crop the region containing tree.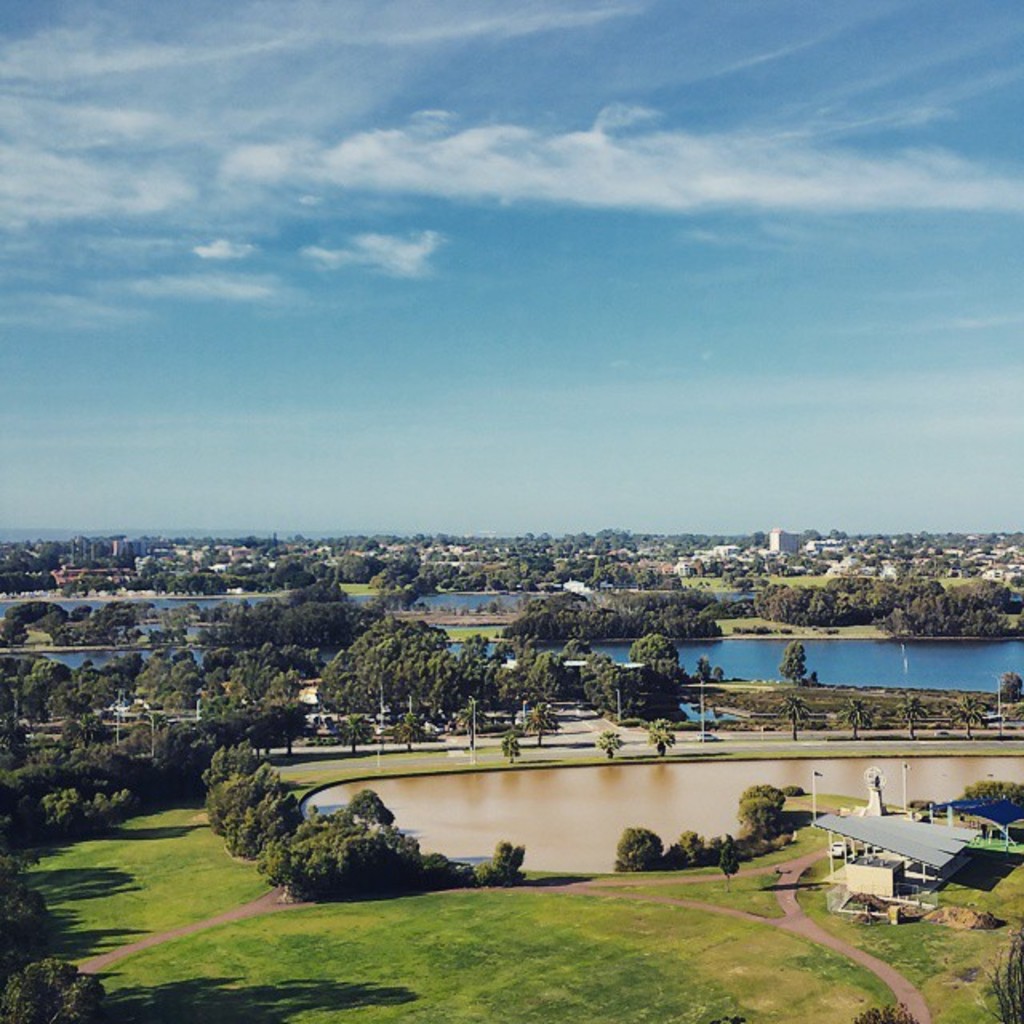
Crop region: {"left": 706, "top": 1010, "right": 749, "bottom": 1022}.
